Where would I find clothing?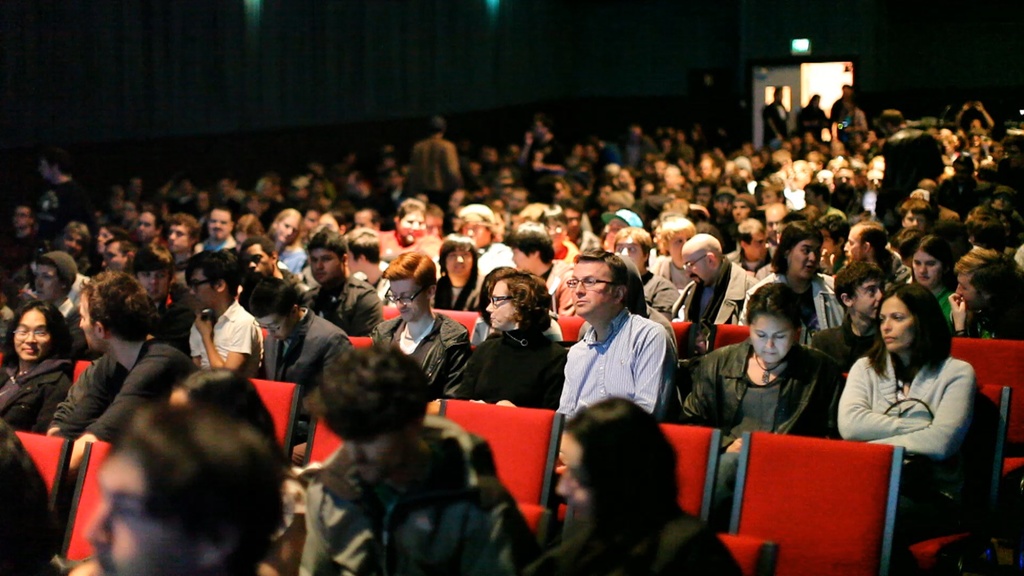
At <box>796,100,824,131</box>.
